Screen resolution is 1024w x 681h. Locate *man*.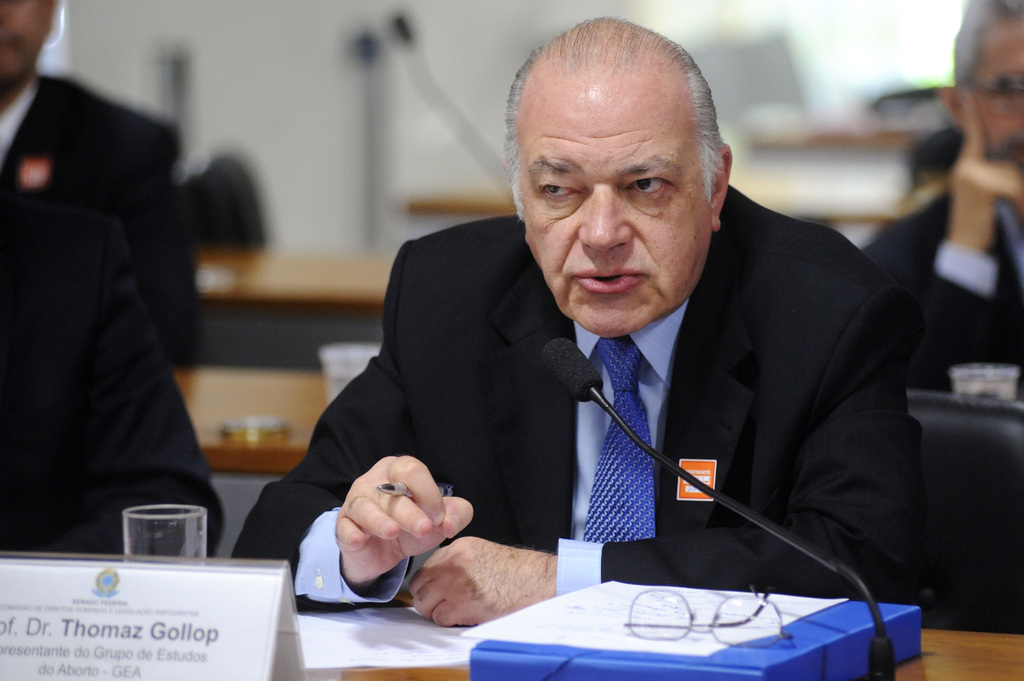
{"left": 0, "top": 0, "right": 221, "bottom": 562}.
